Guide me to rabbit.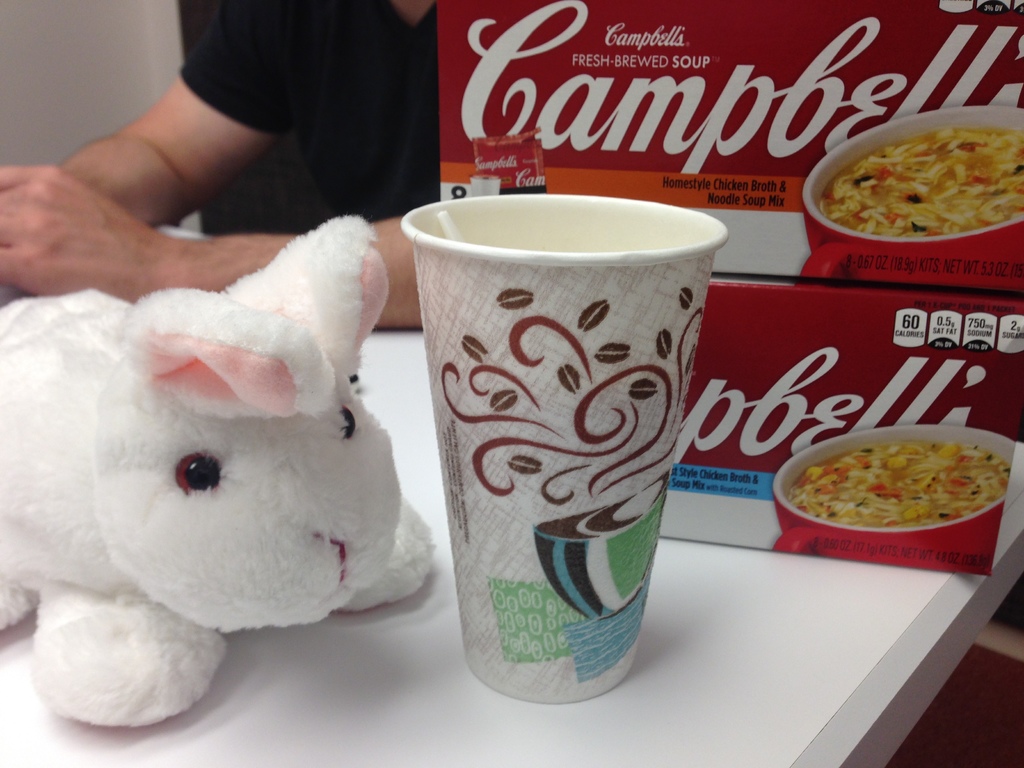
Guidance: (0, 214, 439, 730).
